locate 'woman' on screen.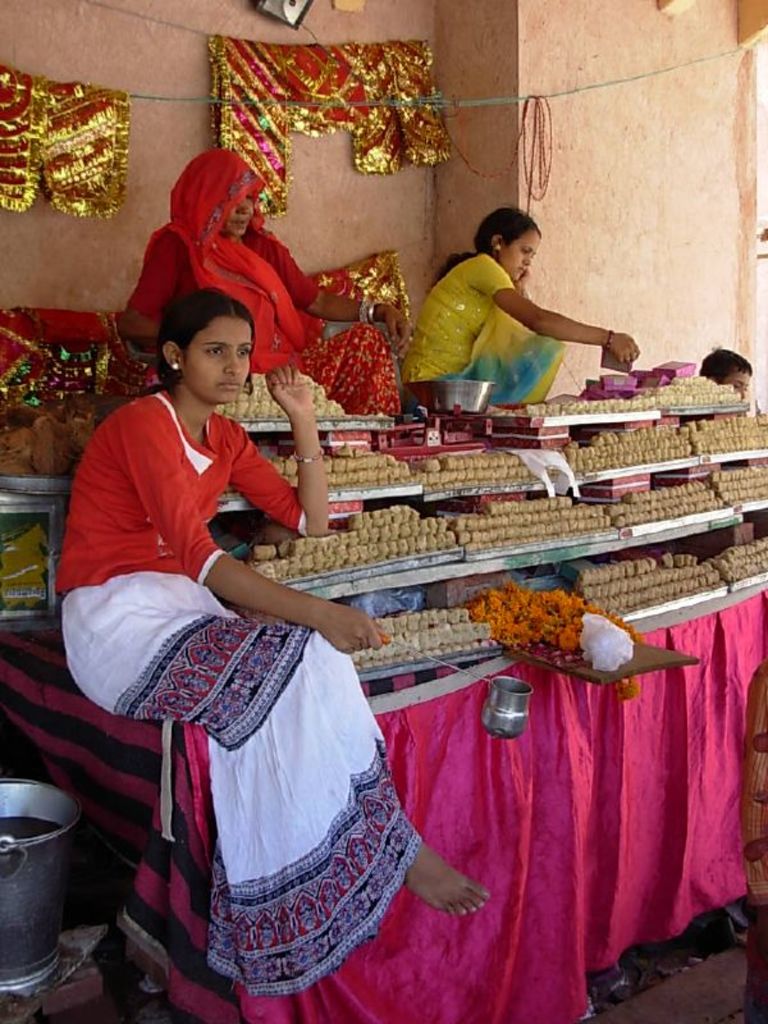
On screen at rect(397, 202, 628, 442).
